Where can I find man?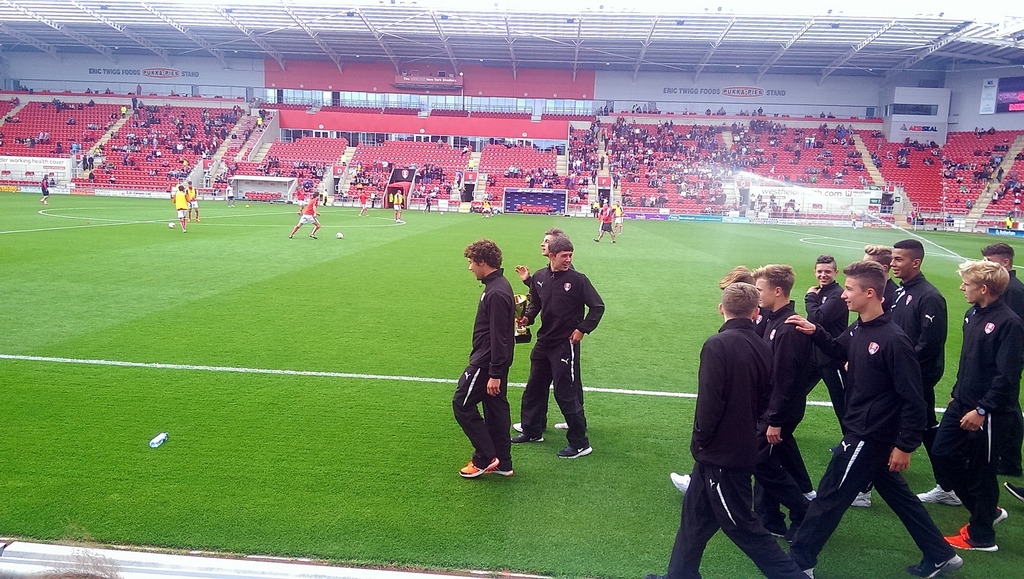
You can find it at <region>655, 285, 787, 578</region>.
